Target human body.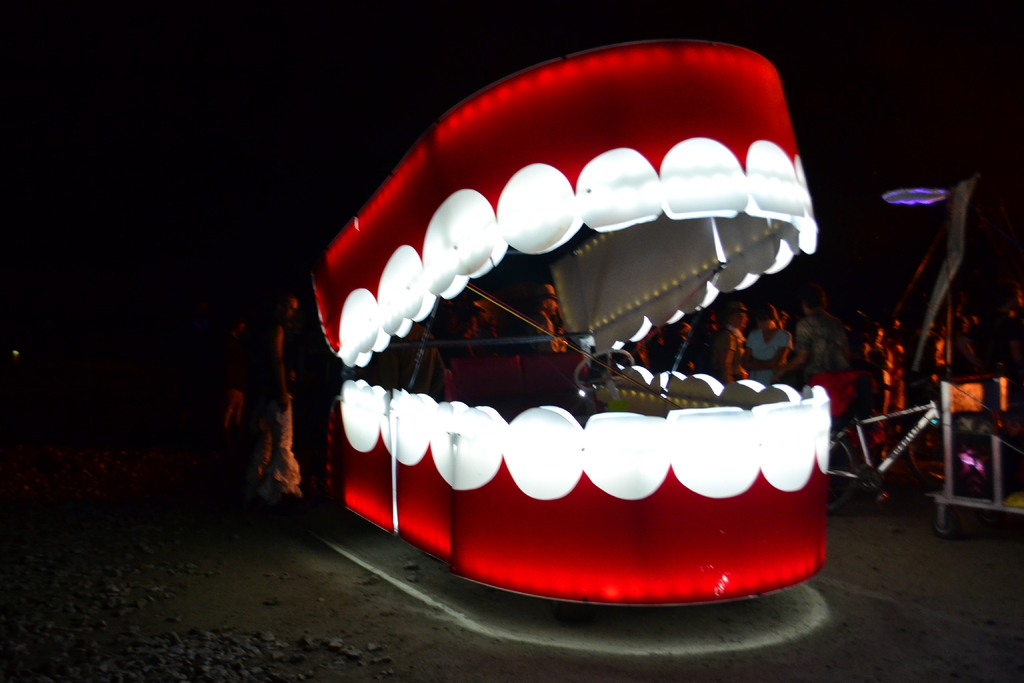
Target region: l=740, t=304, r=791, b=402.
